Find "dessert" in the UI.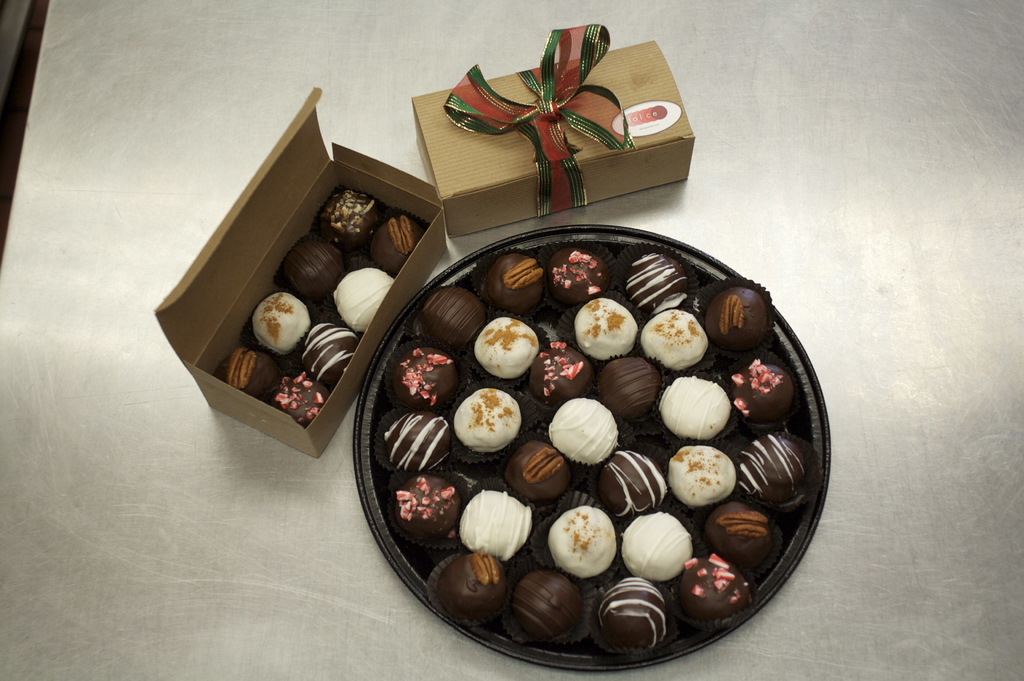
UI element at region(458, 485, 536, 555).
